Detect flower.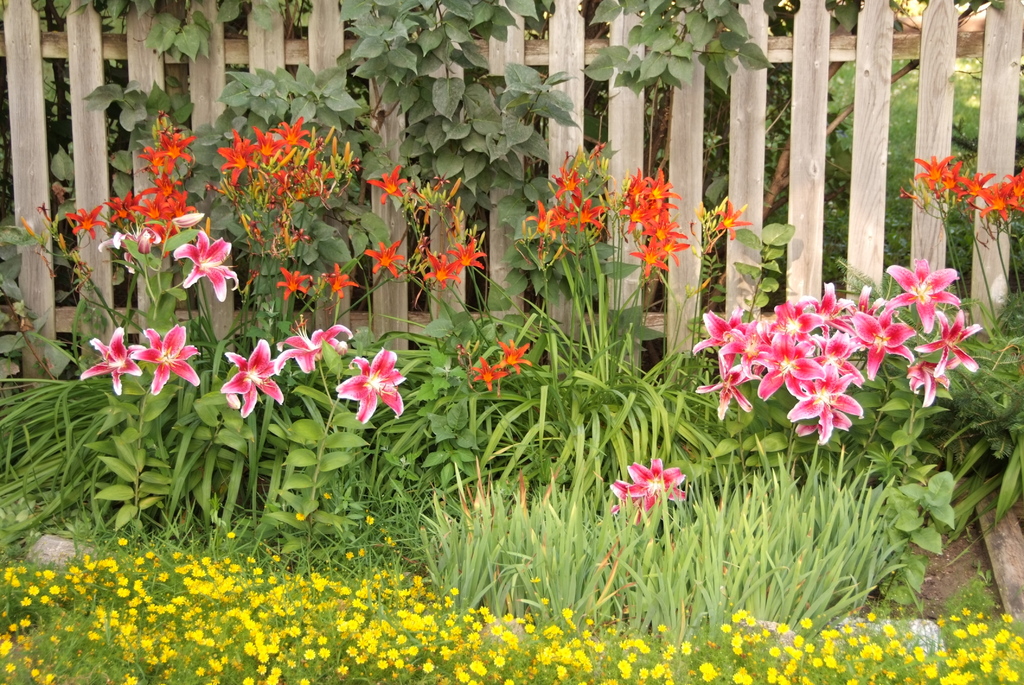
Detected at (left=712, top=198, right=755, bottom=240).
